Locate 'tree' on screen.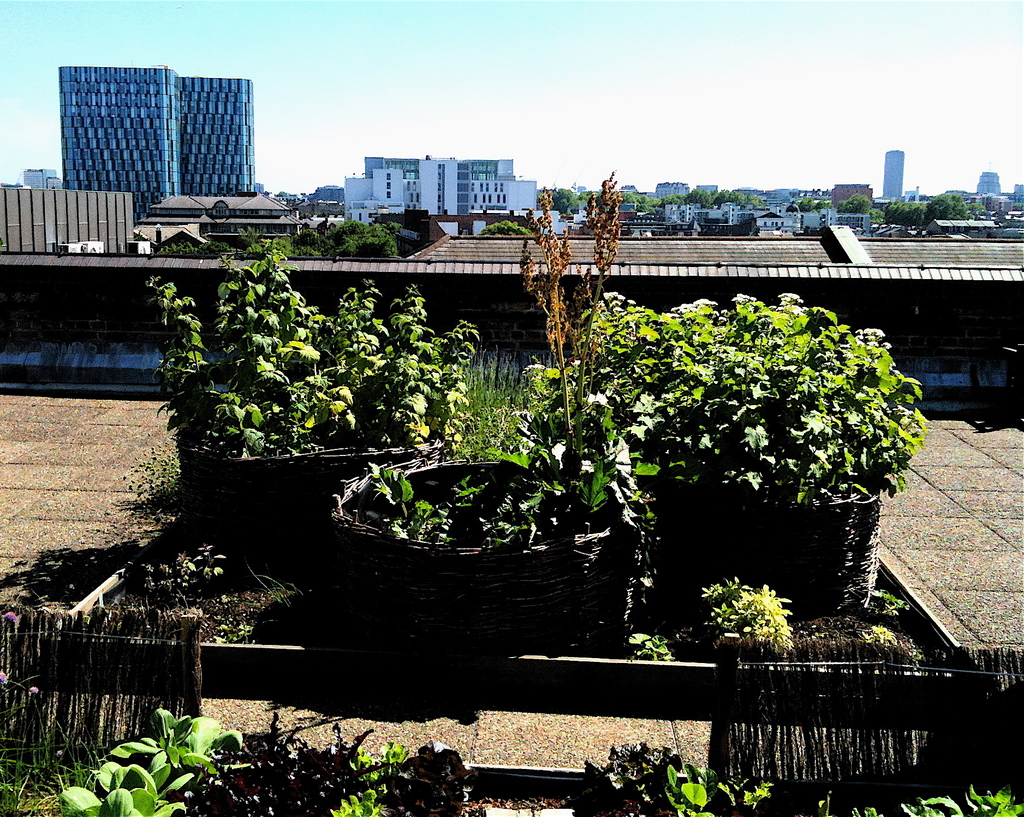
On screen at 837:190:874:219.
